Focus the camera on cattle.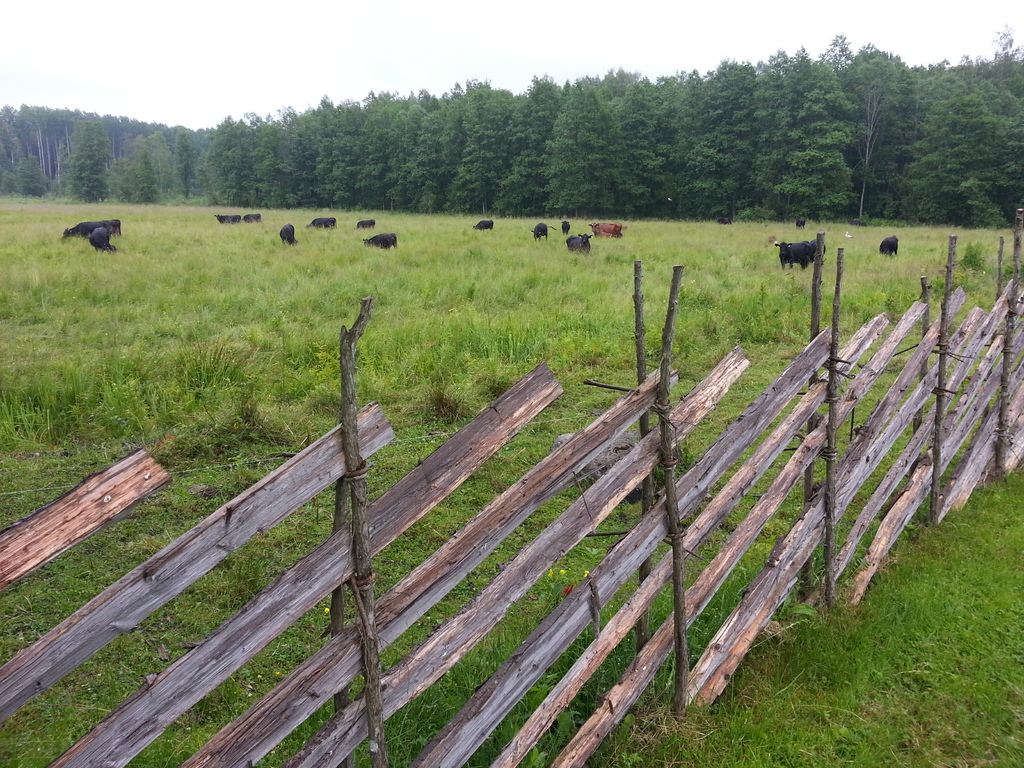
Focus region: <region>307, 218, 336, 228</region>.
